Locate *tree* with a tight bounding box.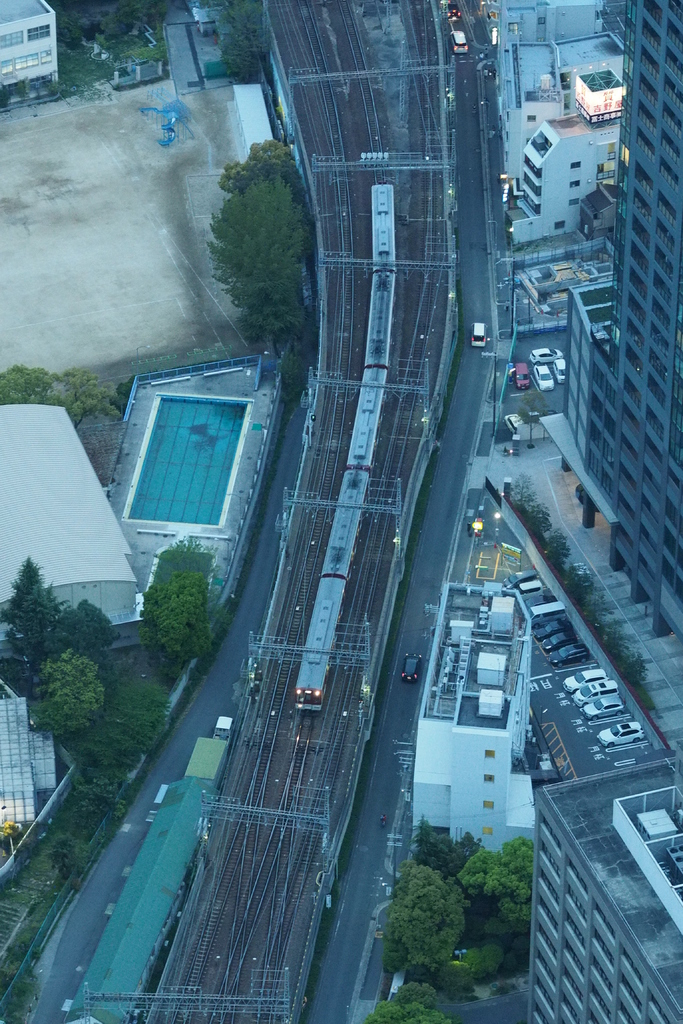
<box>8,559,117,704</box>.
